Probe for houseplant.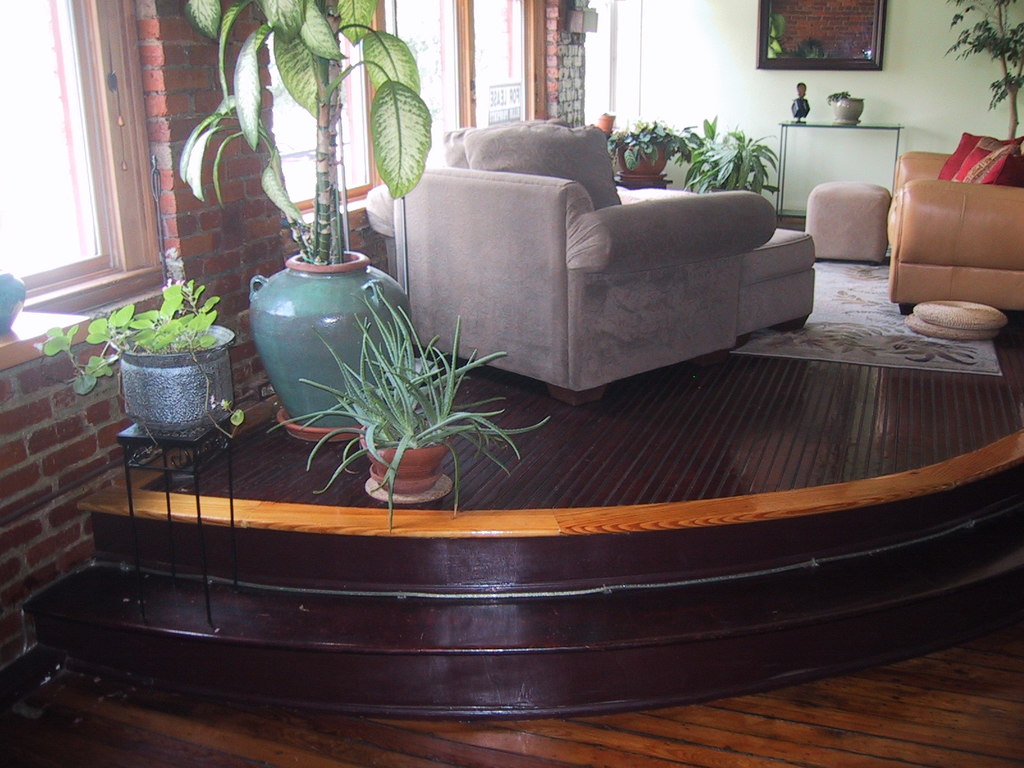
Probe result: Rect(175, 0, 435, 447).
